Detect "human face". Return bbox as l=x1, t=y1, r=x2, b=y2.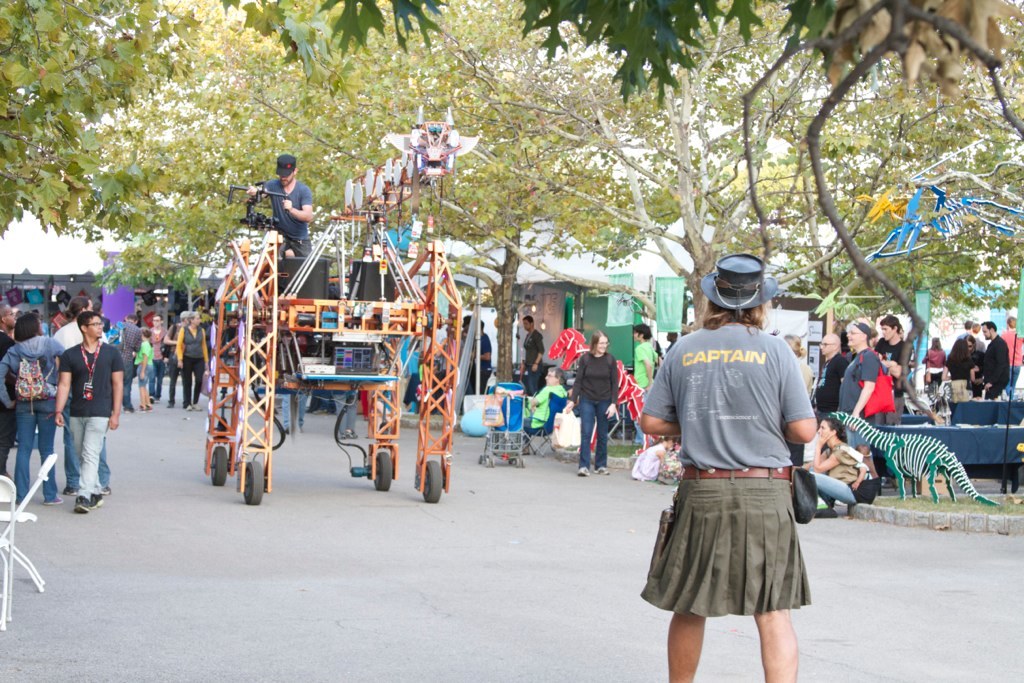
l=845, t=321, r=858, b=350.
